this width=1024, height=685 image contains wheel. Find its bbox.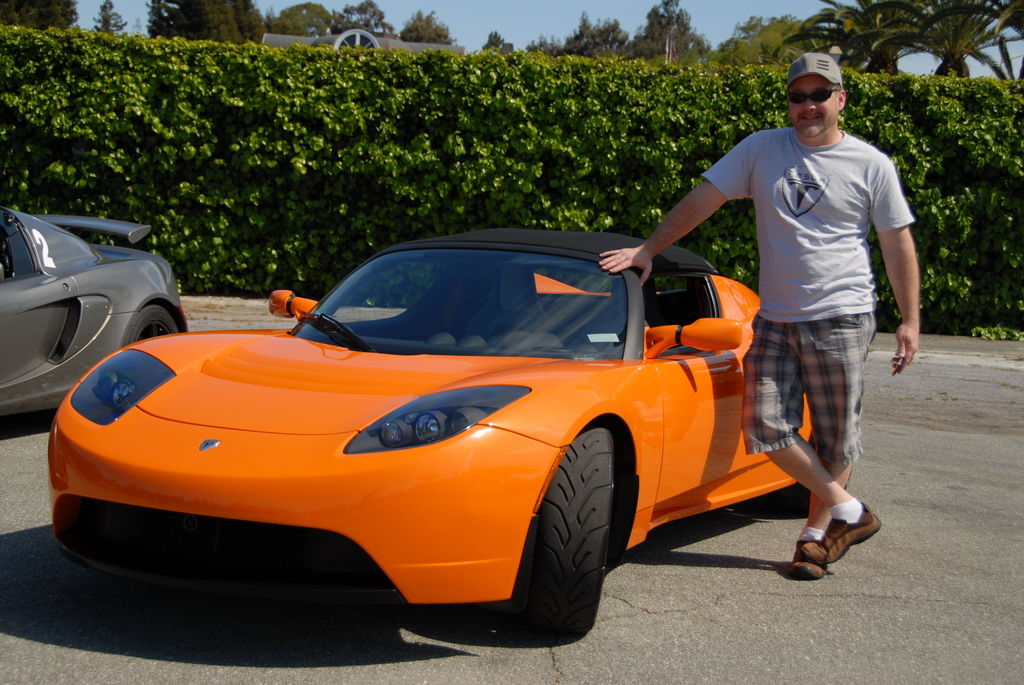
(left=127, top=305, right=178, bottom=347).
